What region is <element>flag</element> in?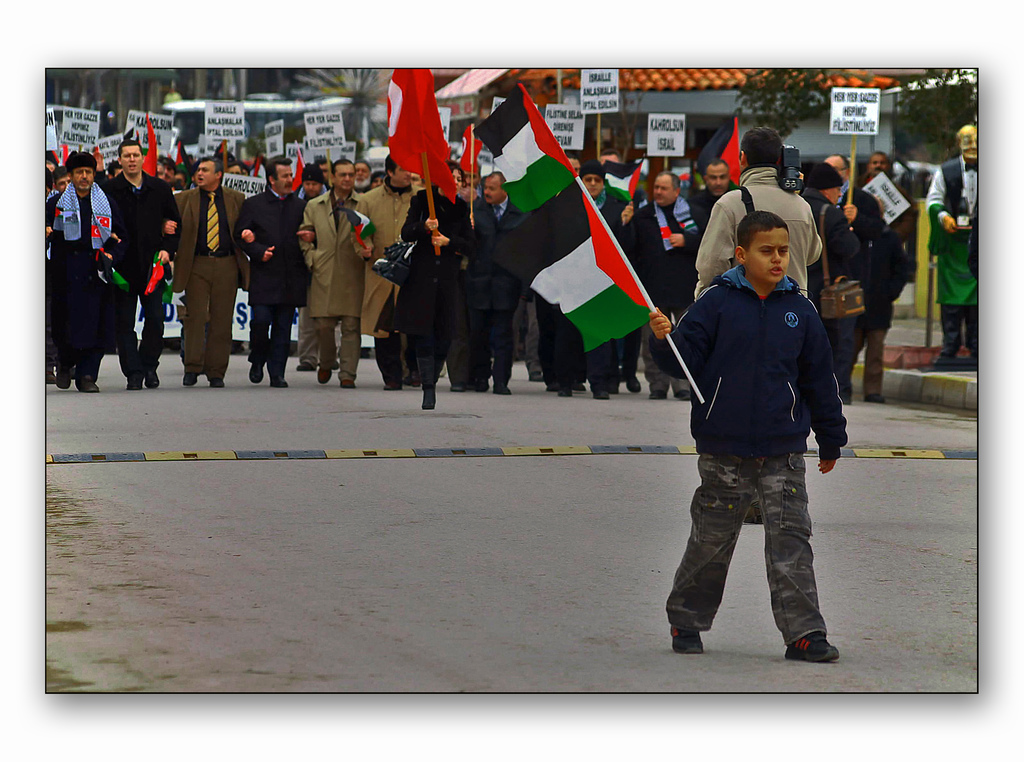
box=[138, 113, 163, 186].
